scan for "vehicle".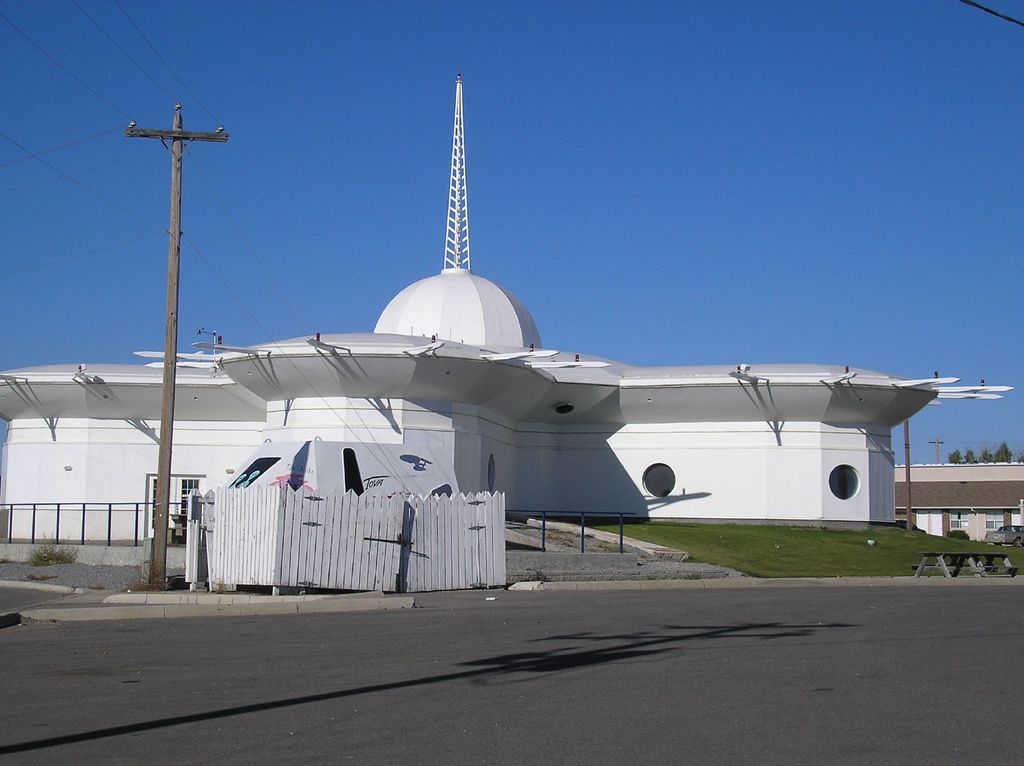
Scan result: [left=979, top=520, right=1023, bottom=550].
